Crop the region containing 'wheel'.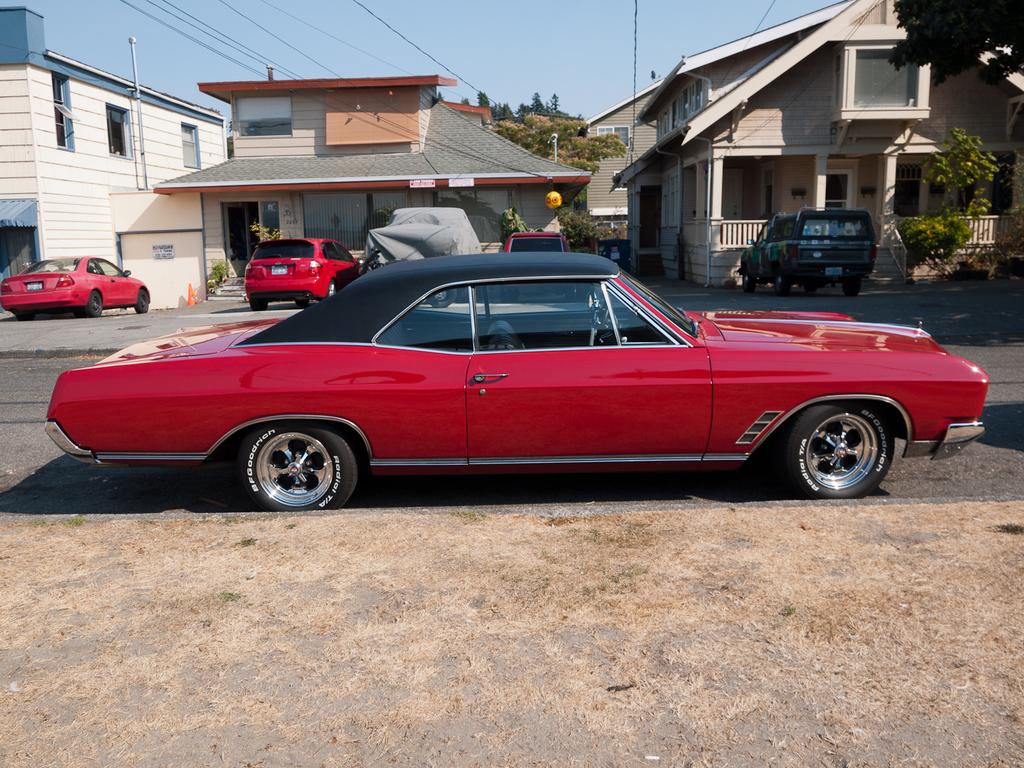
Crop region: region(88, 290, 100, 316).
